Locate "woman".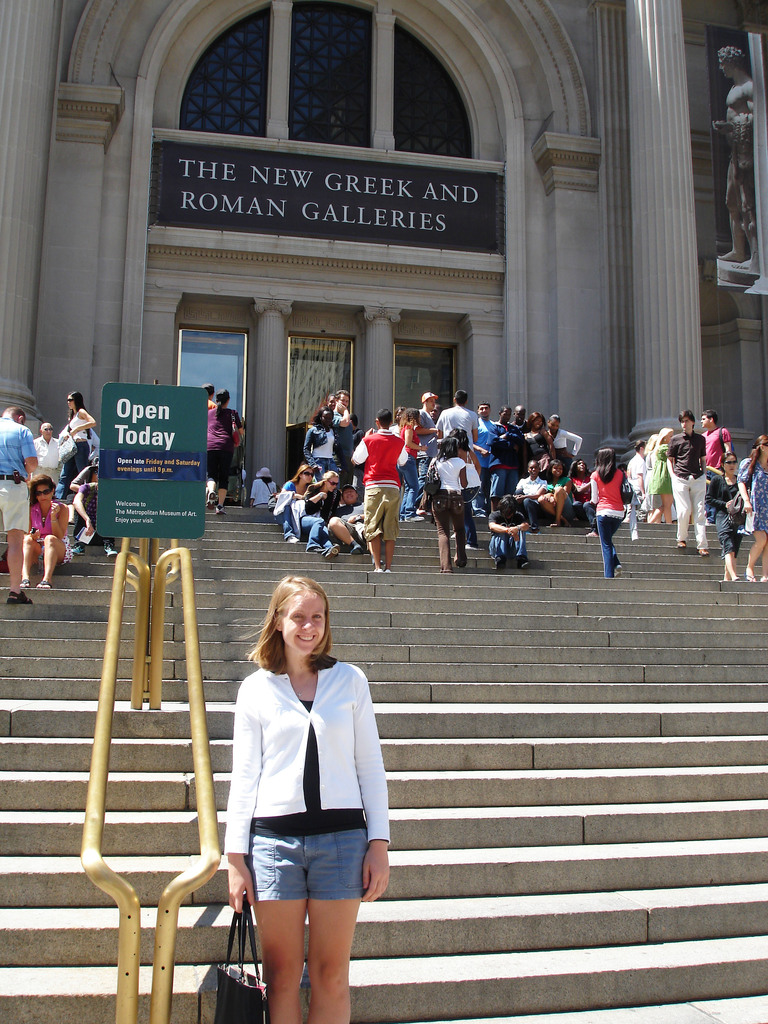
Bounding box: box=[701, 451, 742, 584].
